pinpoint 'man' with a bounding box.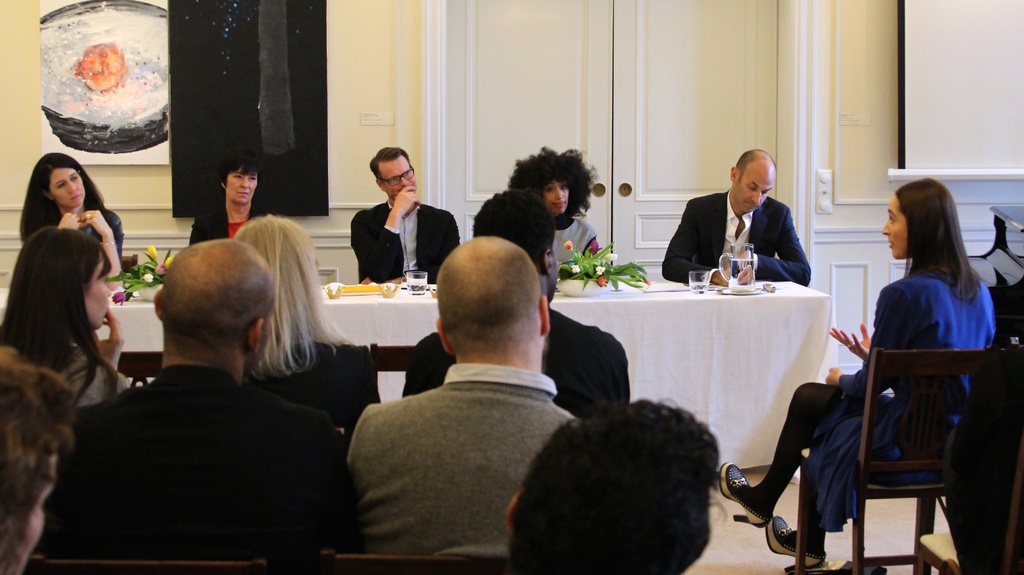
662, 148, 812, 294.
